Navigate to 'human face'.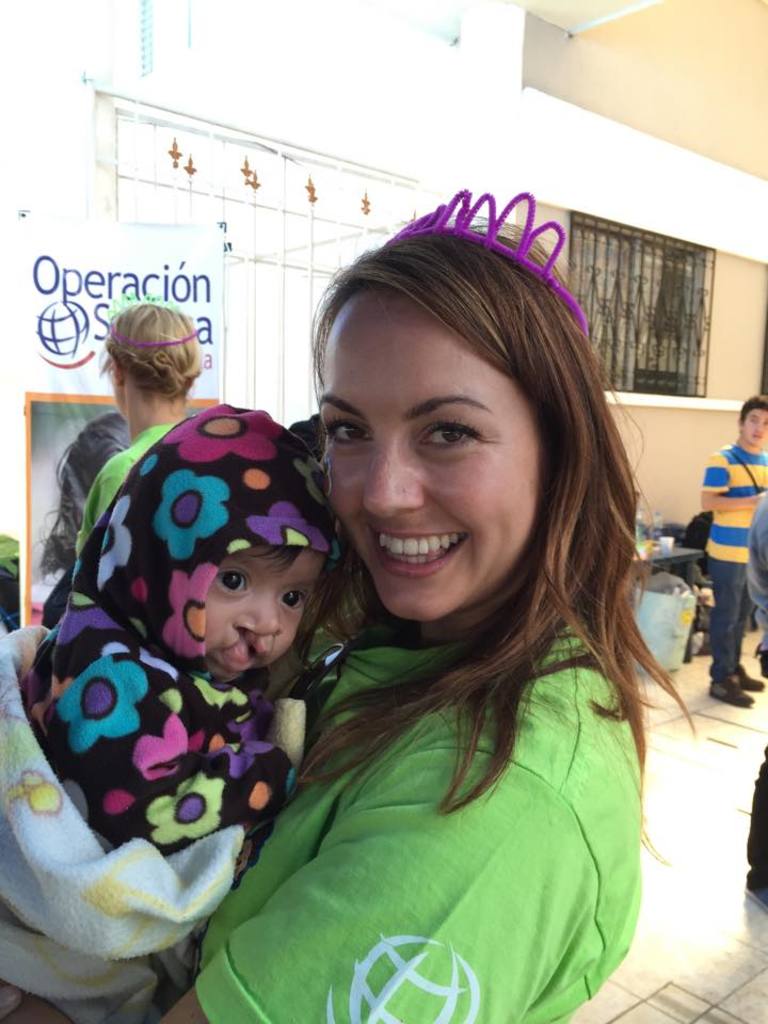
Navigation target: region(323, 294, 543, 623).
